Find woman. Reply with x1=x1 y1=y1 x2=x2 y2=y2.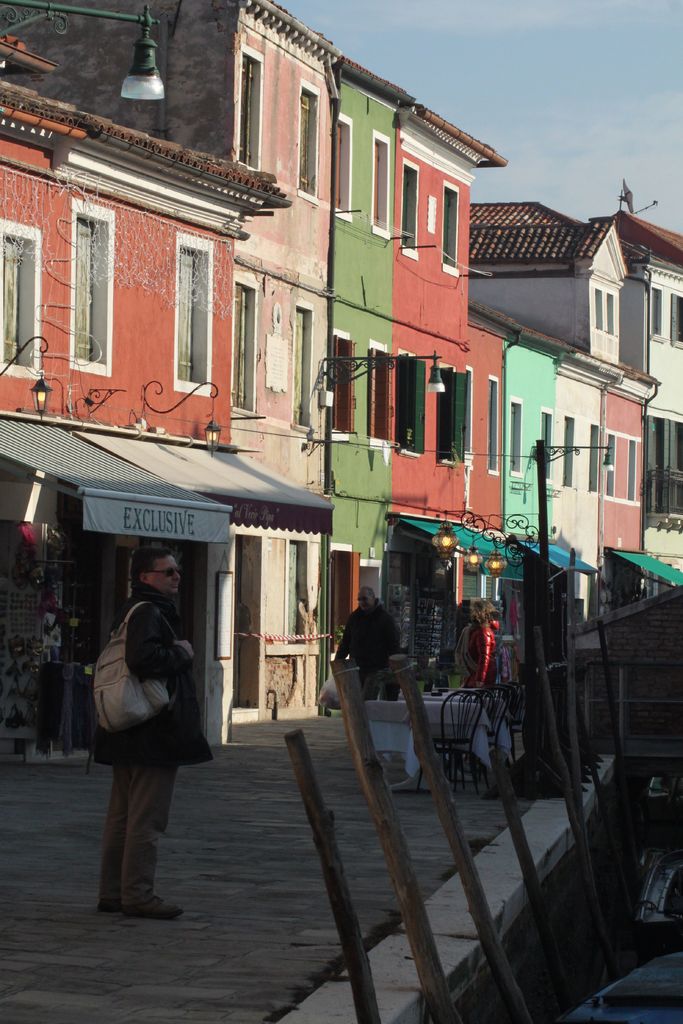
x1=454 y1=600 x2=523 y2=727.
